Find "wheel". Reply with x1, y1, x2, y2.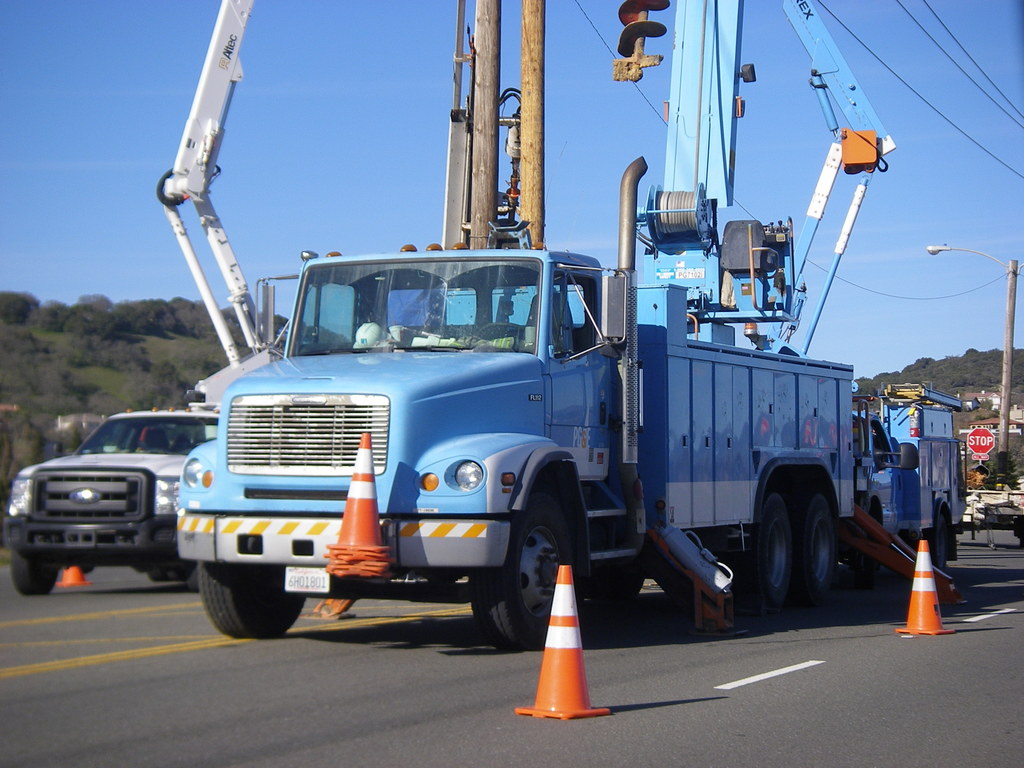
731, 486, 792, 625.
